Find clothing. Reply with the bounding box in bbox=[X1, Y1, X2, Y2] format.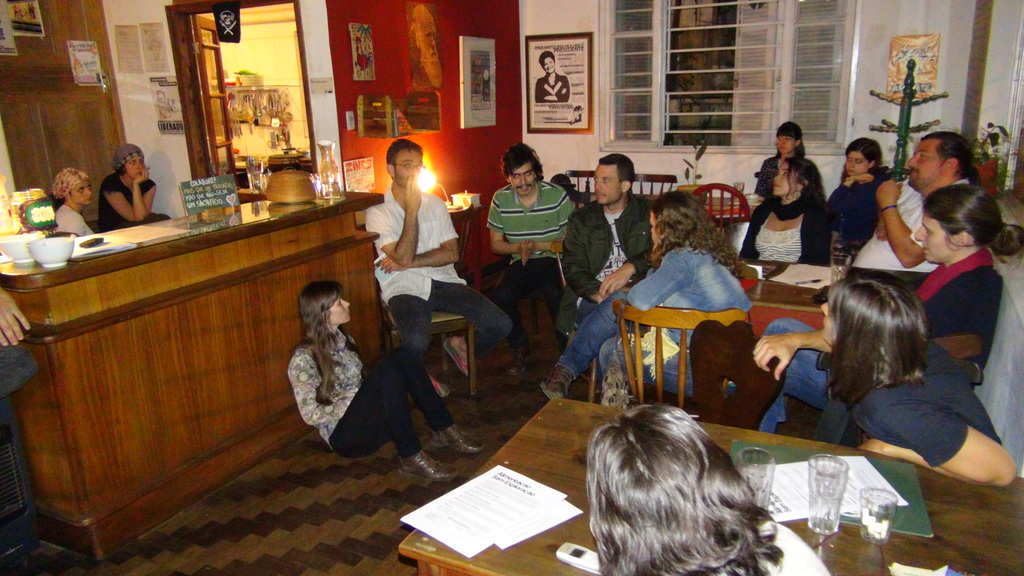
bbox=[852, 170, 975, 277].
